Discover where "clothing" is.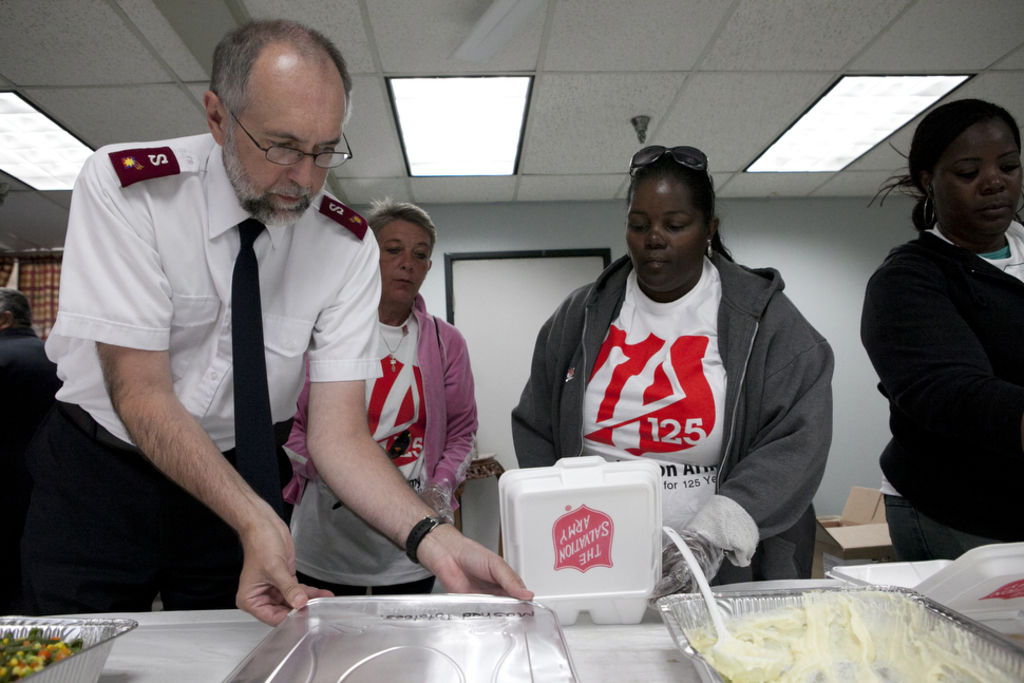
Discovered at detection(284, 309, 478, 599).
